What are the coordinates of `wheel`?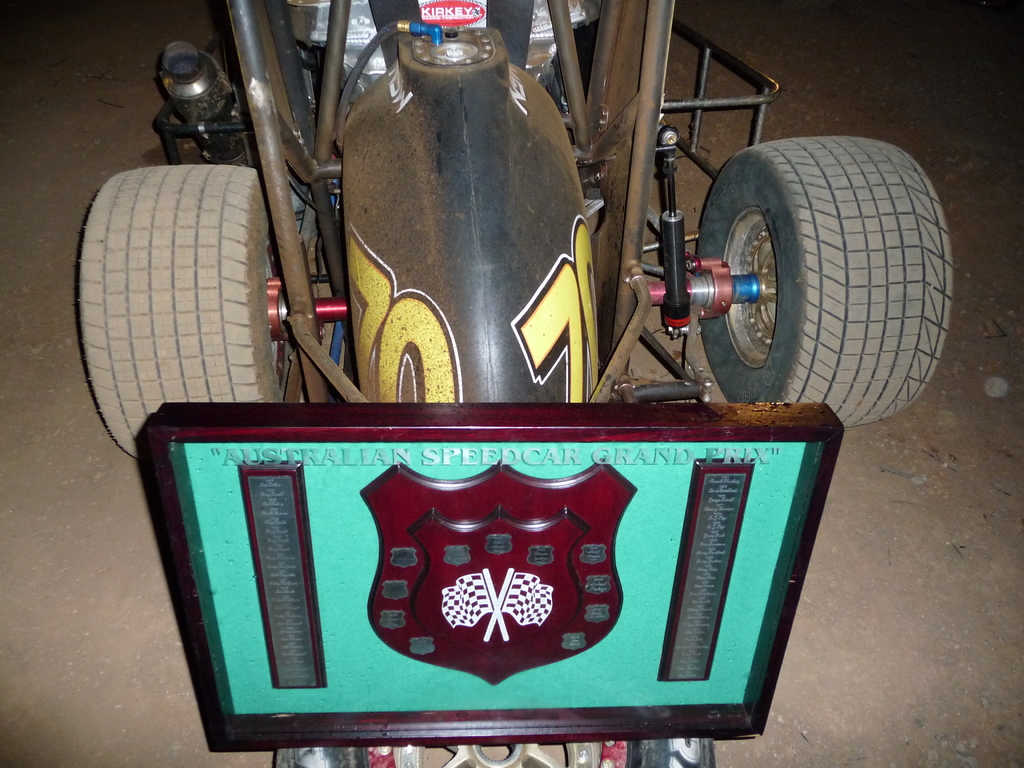
box=[670, 111, 956, 424].
